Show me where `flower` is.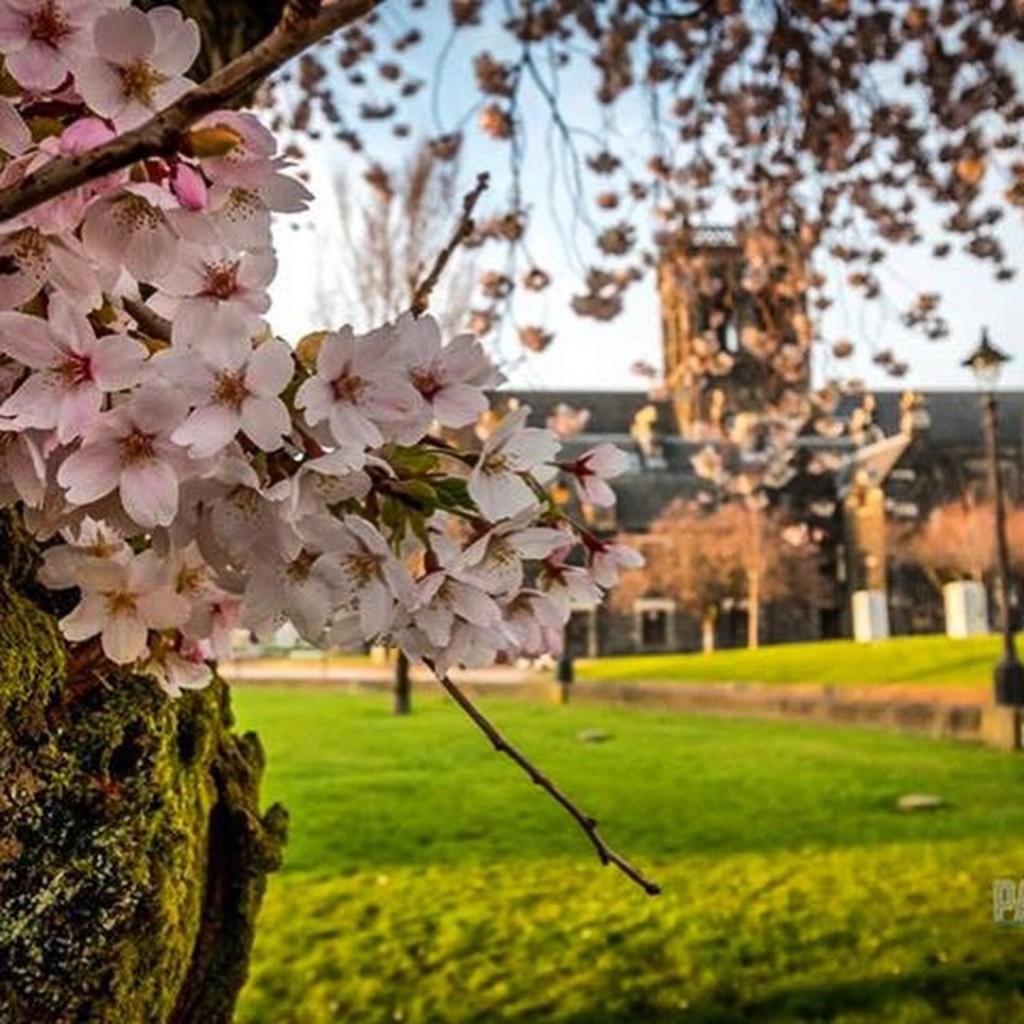
`flower` is at 62 539 189 662.
